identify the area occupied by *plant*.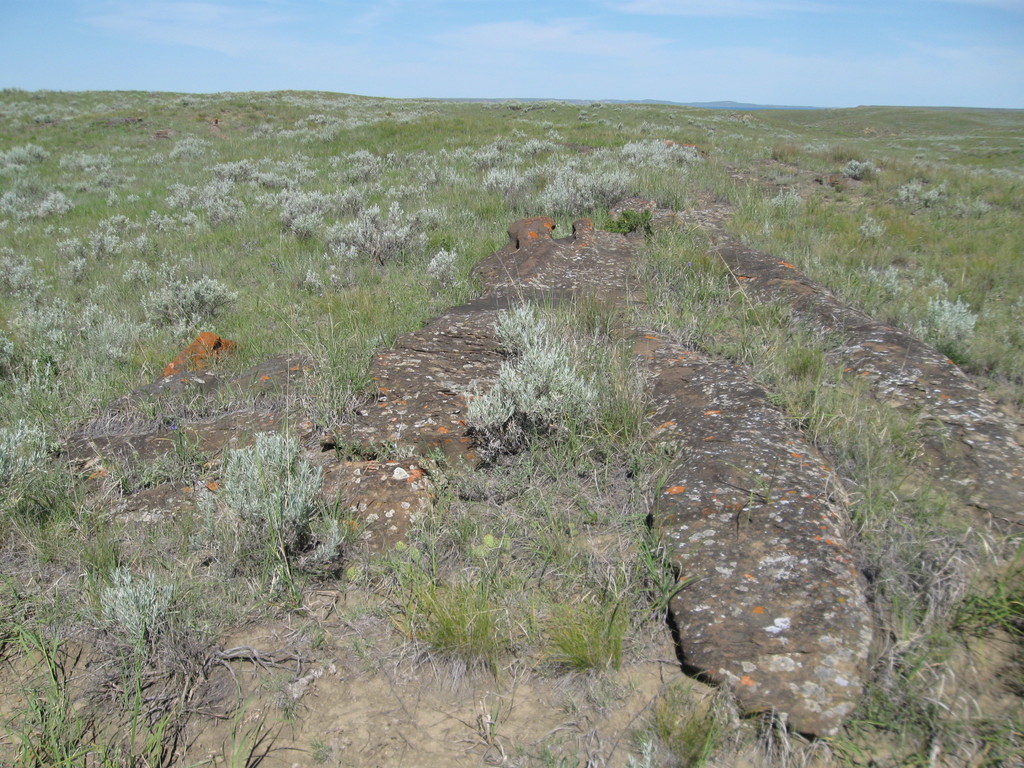
Area: detection(410, 264, 712, 688).
